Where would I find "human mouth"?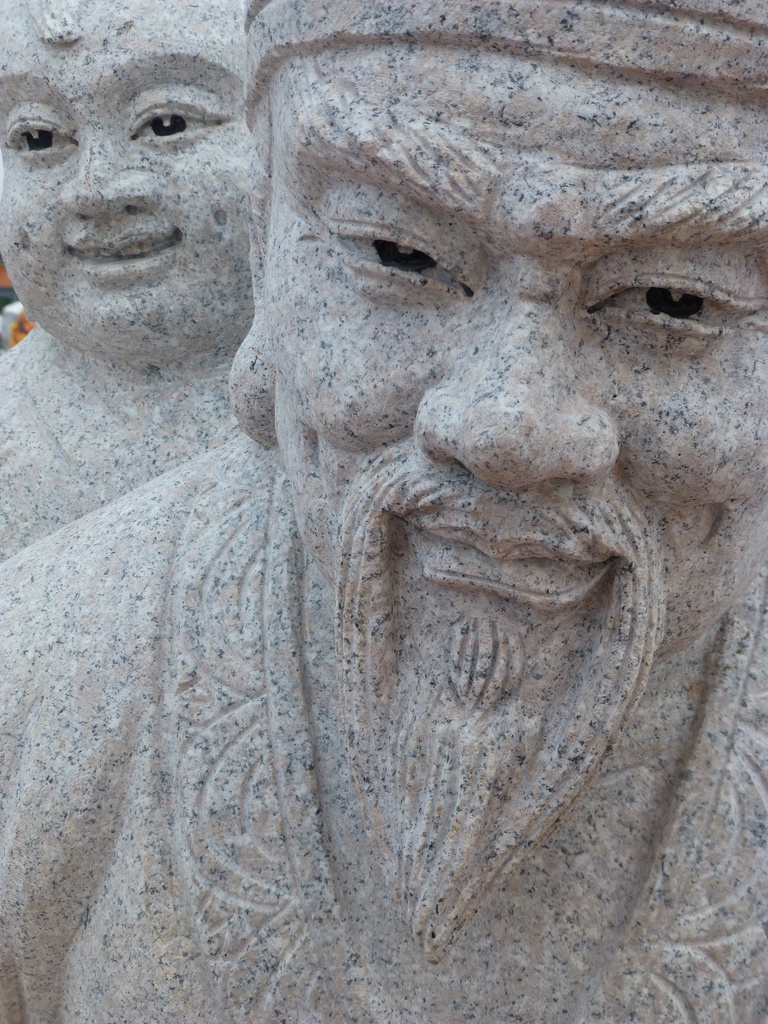
At x1=386 y1=505 x2=620 y2=614.
